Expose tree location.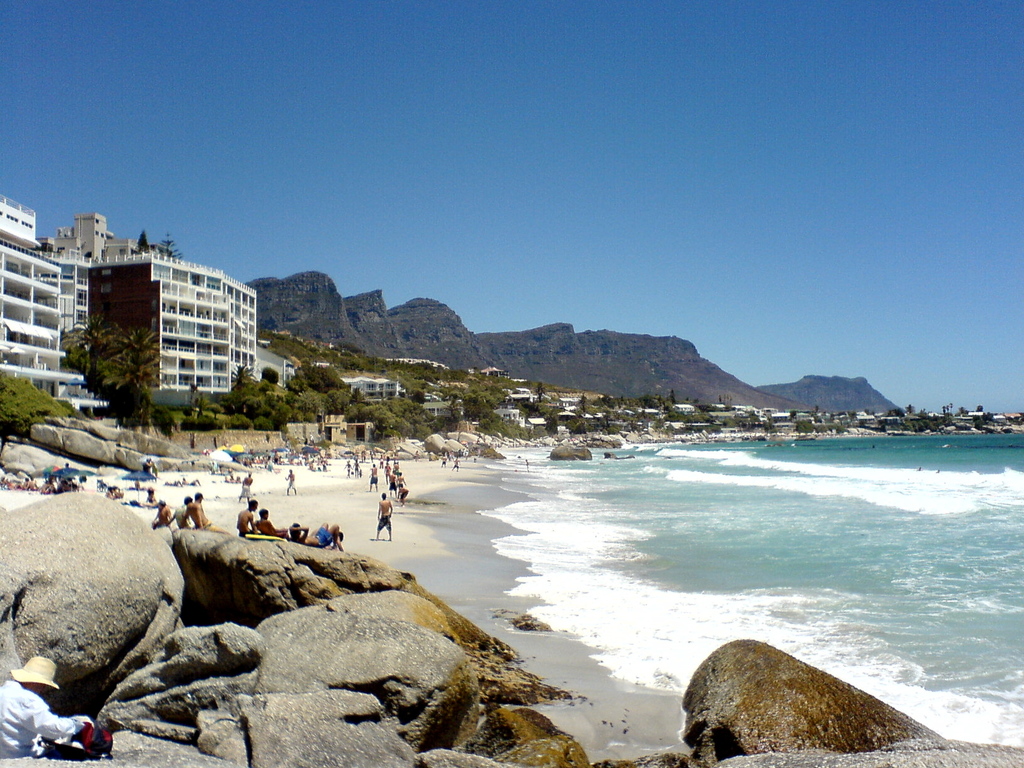
Exposed at 326, 390, 351, 412.
